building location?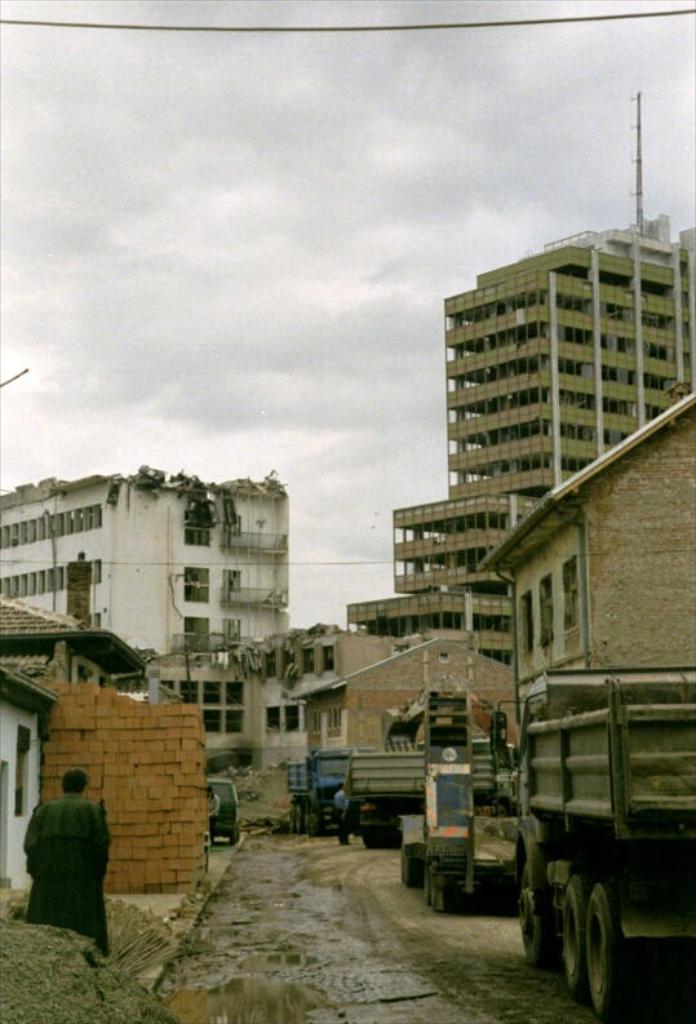
box(444, 213, 692, 495)
